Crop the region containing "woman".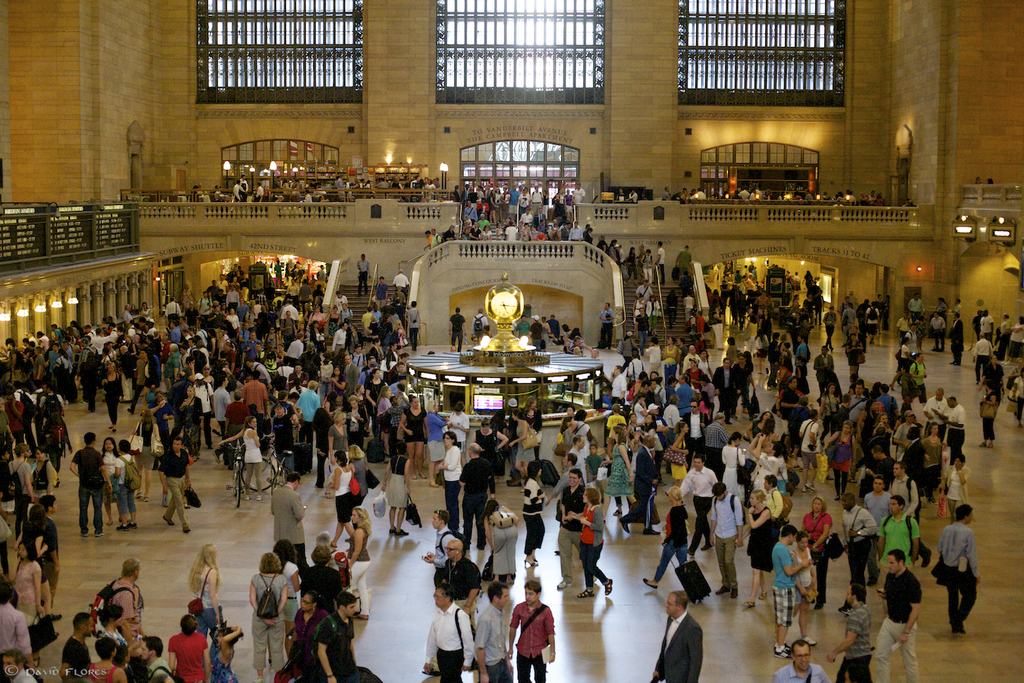
Crop region: rect(289, 588, 327, 665).
